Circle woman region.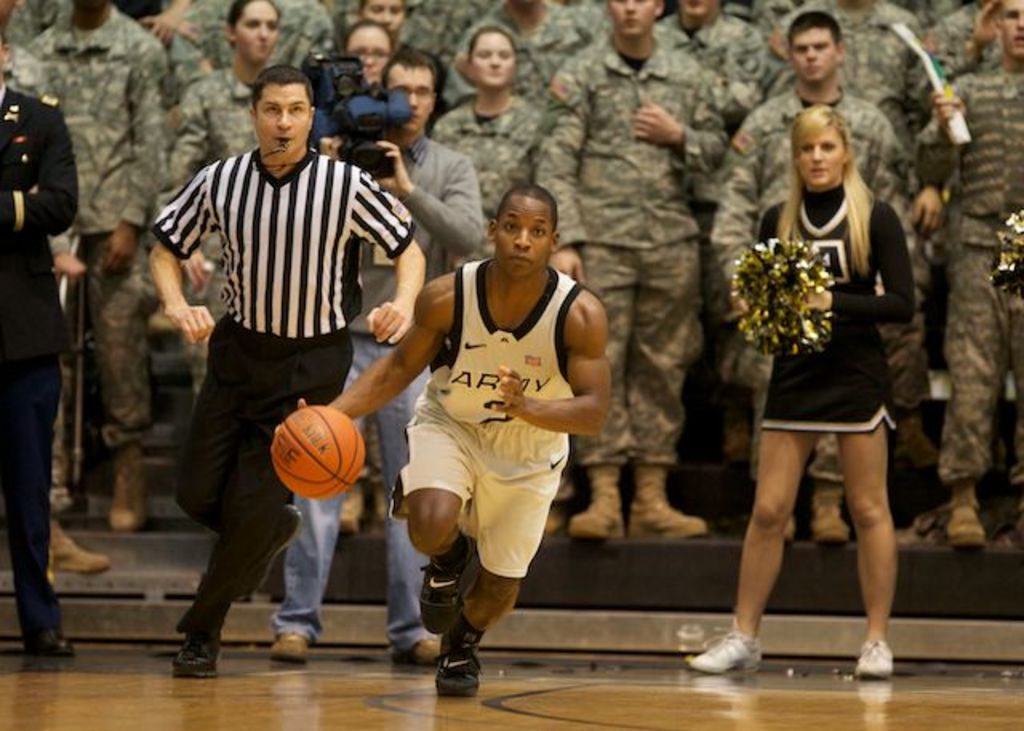
Region: <box>437,22,587,365</box>.
